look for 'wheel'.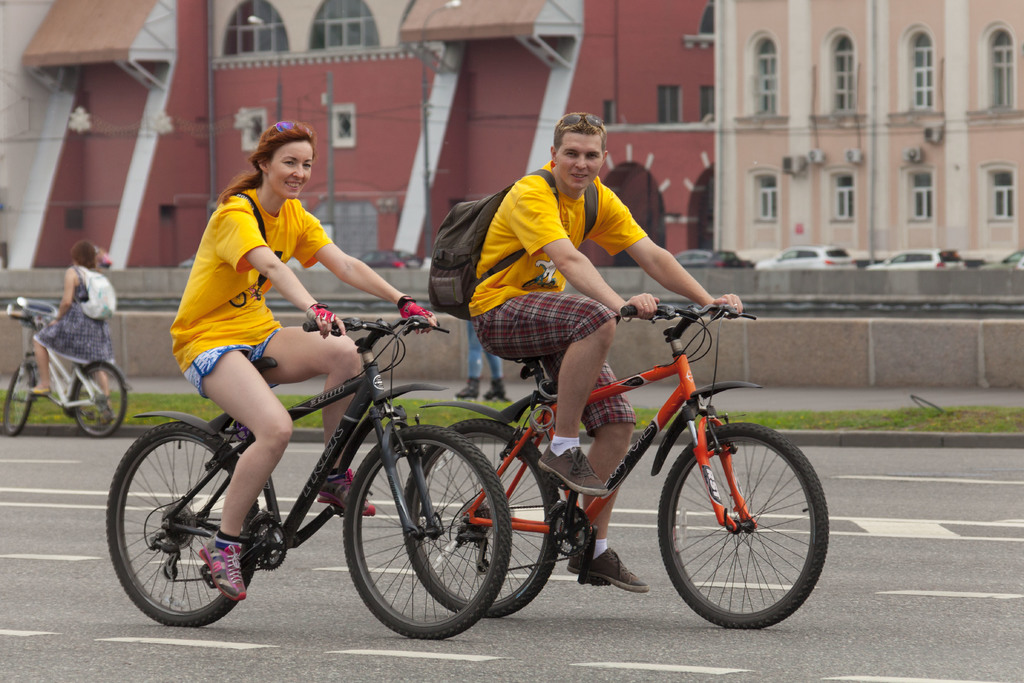
Found: 342 423 511 638.
